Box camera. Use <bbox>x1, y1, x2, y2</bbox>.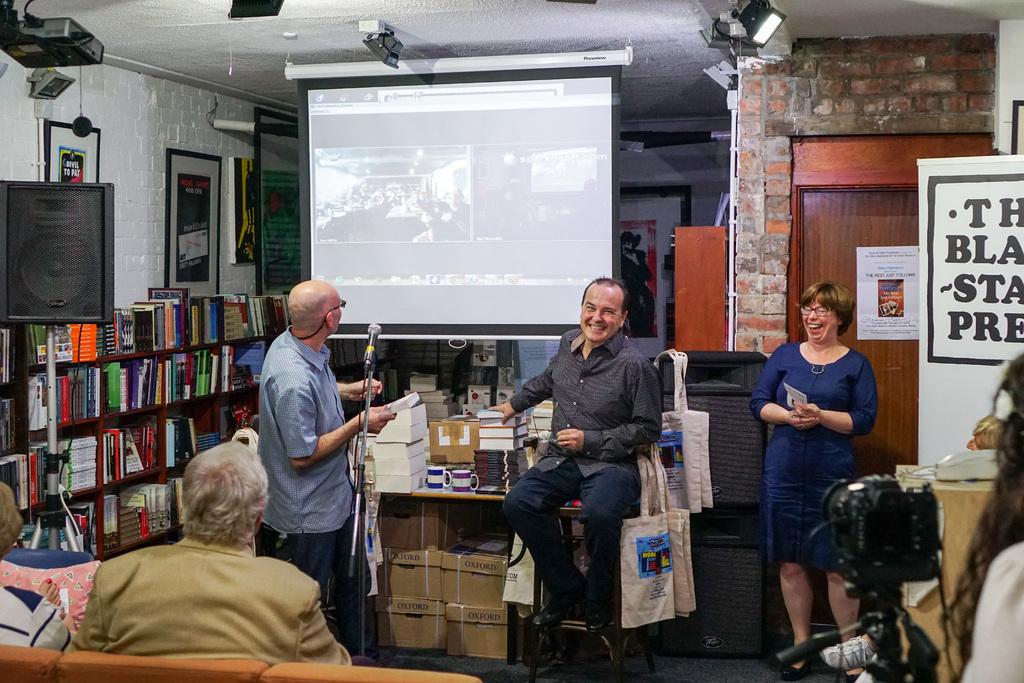
<bbox>785, 476, 956, 633</bbox>.
